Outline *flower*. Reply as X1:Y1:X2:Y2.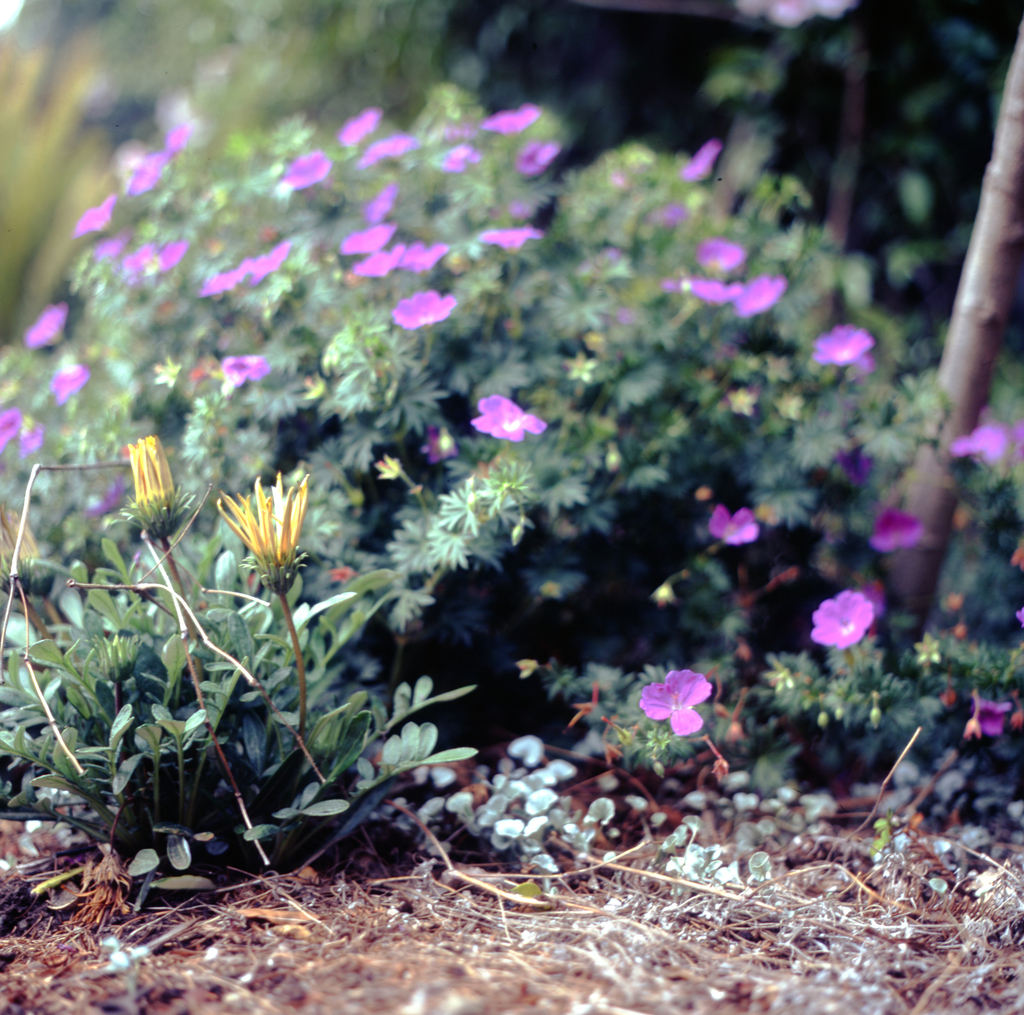
739:271:789:312.
